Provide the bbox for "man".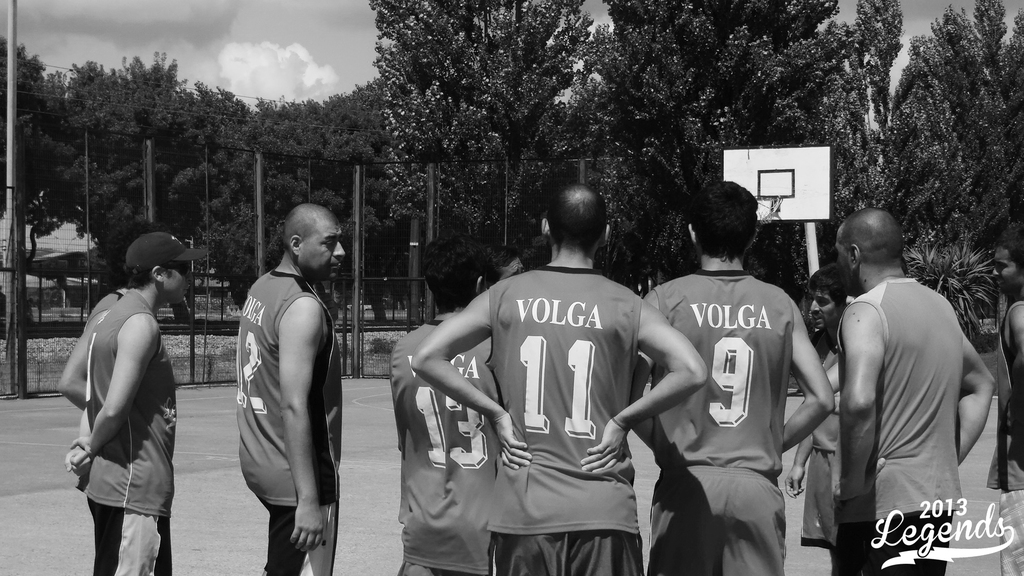
box(236, 205, 342, 575).
